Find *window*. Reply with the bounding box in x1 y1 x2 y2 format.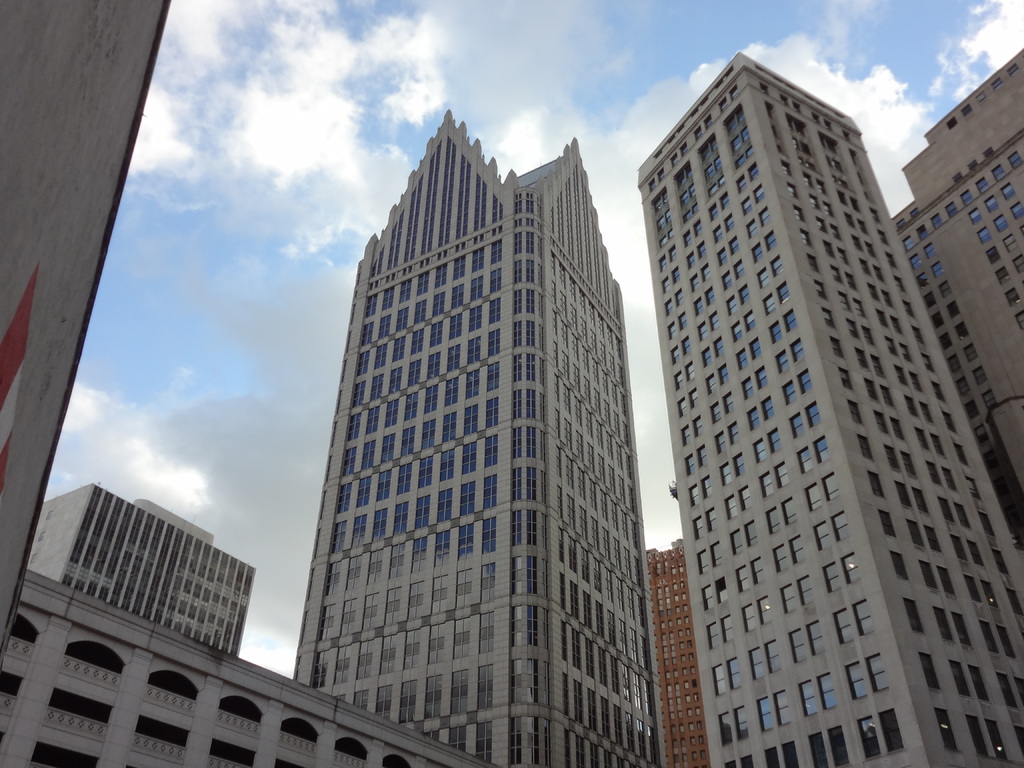
768 257 783 276.
